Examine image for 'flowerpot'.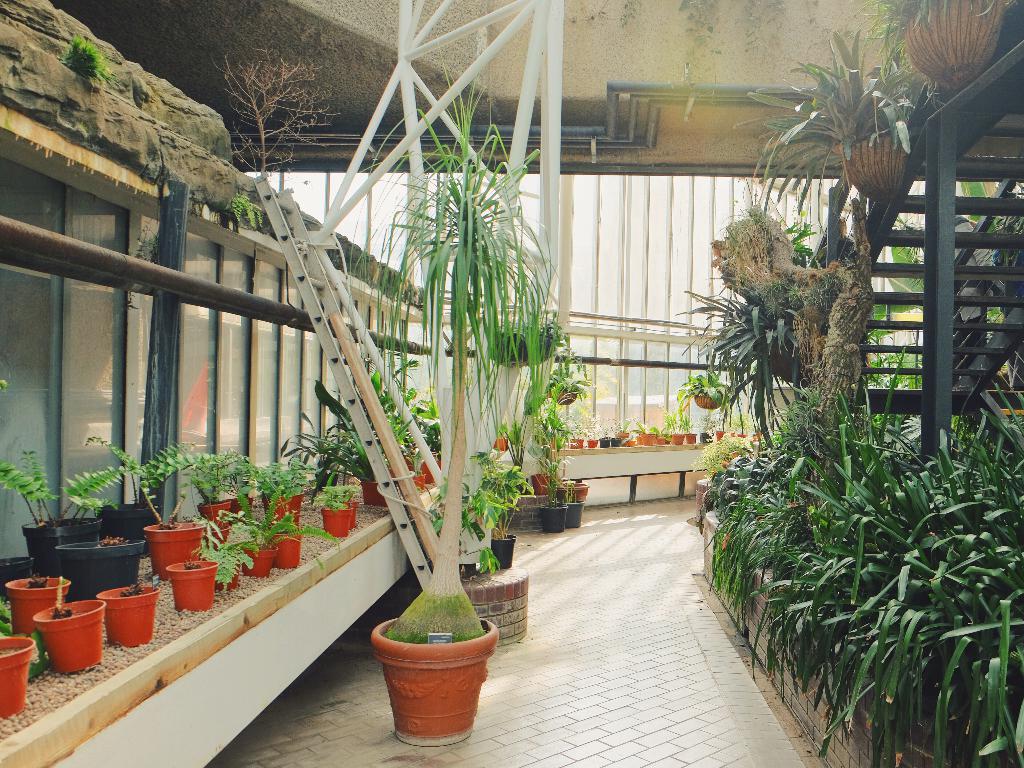
Examination result: 685/431/697/444.
